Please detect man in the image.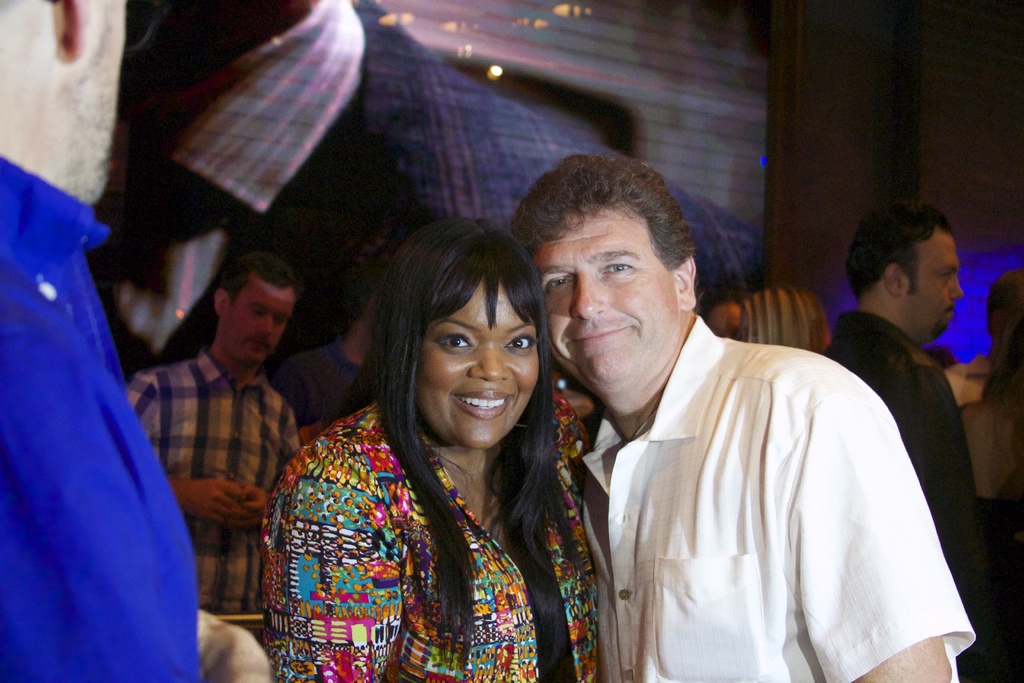
[left=950, top=273, right=1023, bottom=402].
